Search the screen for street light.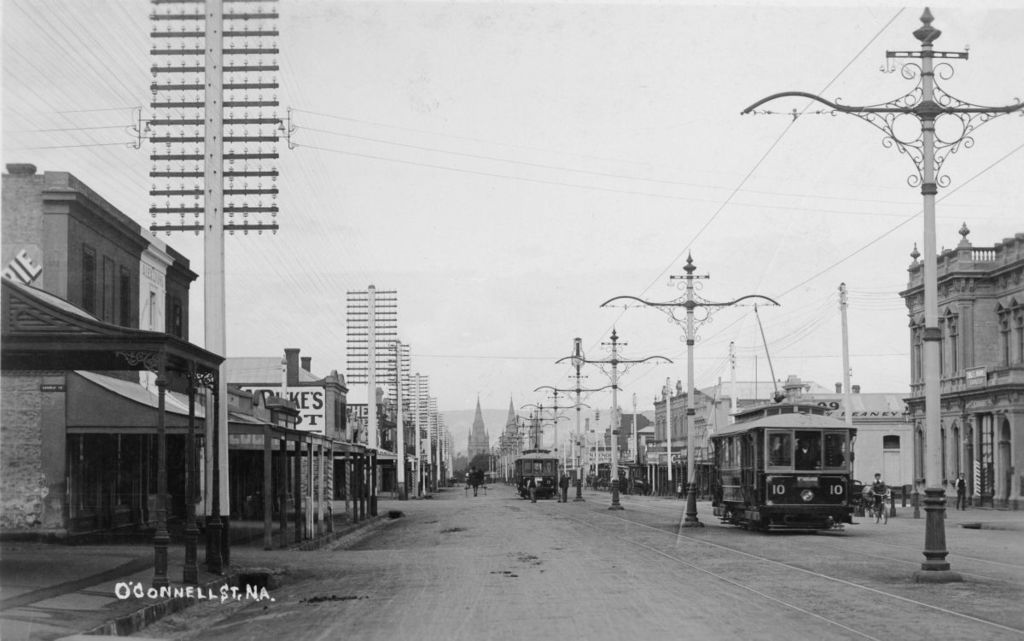
Found at locate(567, 331, 587, 503).
